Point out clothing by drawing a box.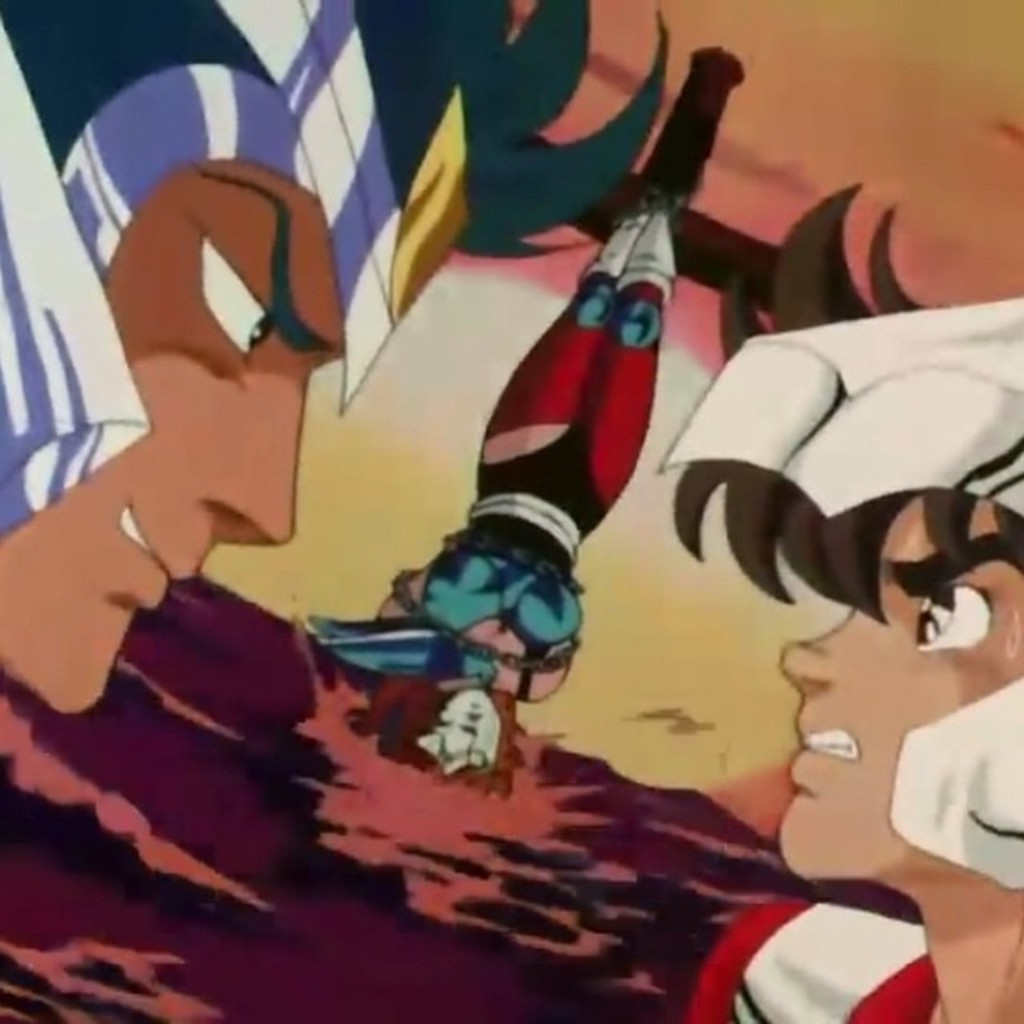
[384,117,715,696].
